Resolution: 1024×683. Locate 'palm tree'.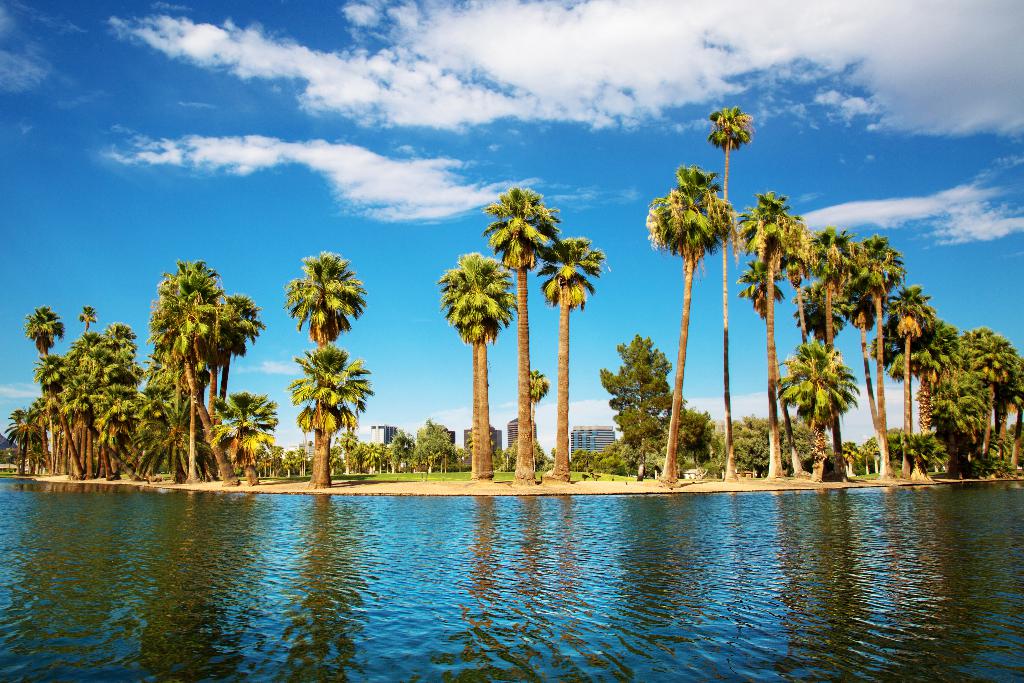
bbox(154, 273, 205, 364).
